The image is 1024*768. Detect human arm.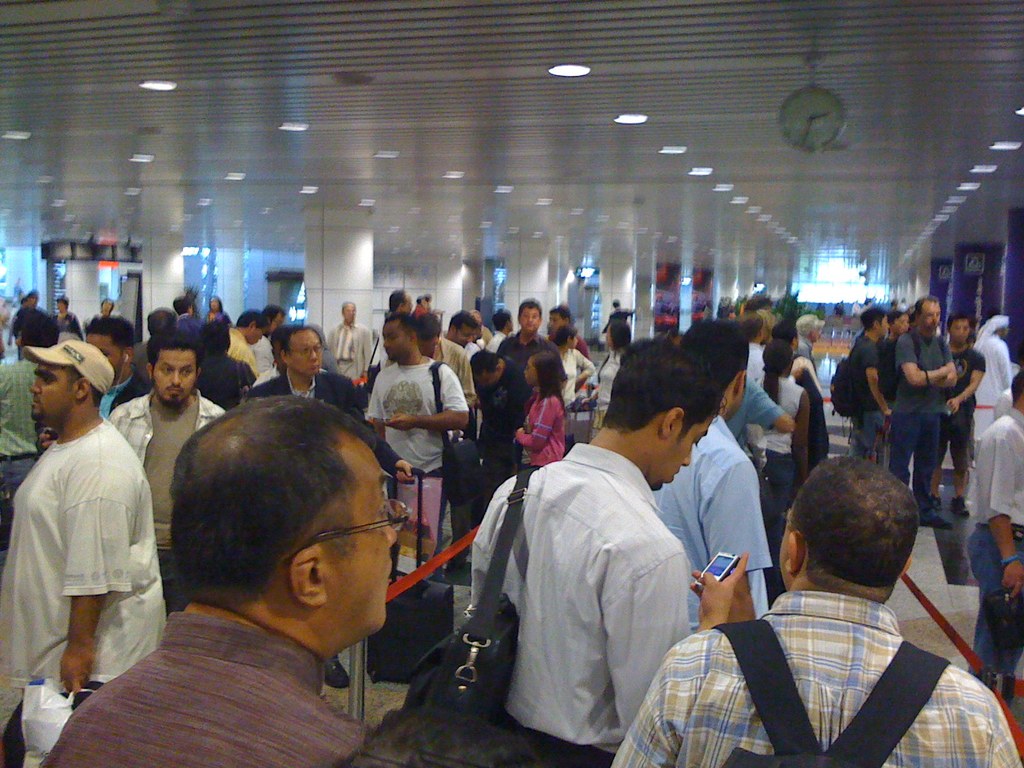
Detection: bbox=[789, 386, 814, 488].
